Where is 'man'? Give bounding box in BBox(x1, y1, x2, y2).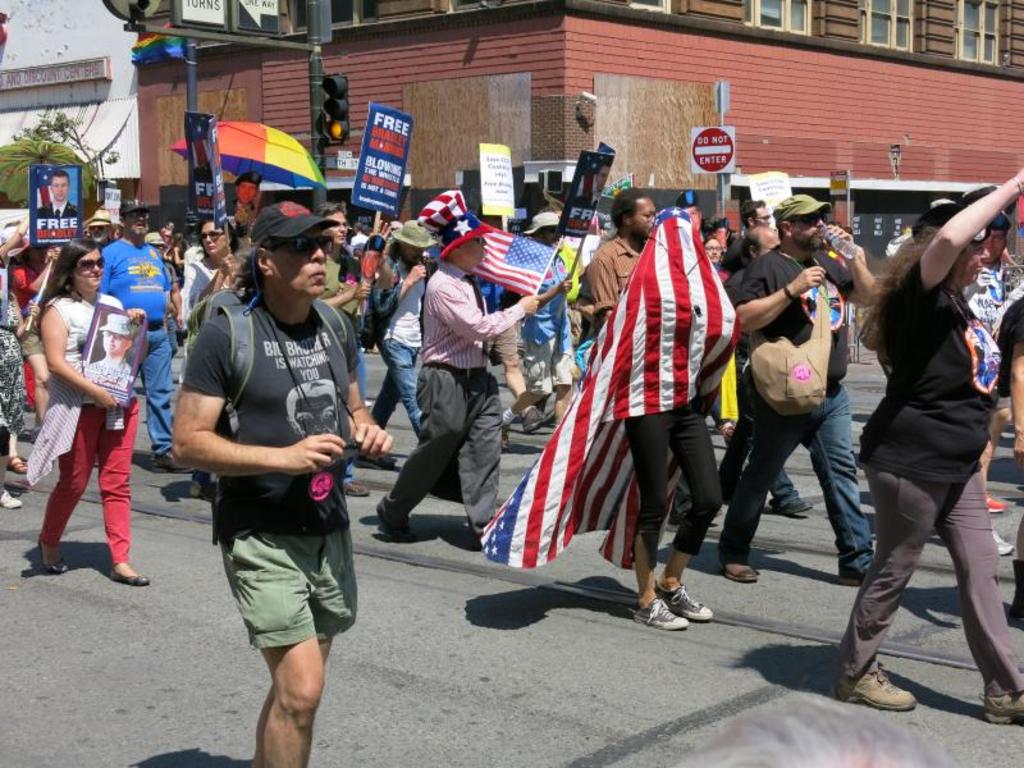
BBox(713, 193, 881, 586).
